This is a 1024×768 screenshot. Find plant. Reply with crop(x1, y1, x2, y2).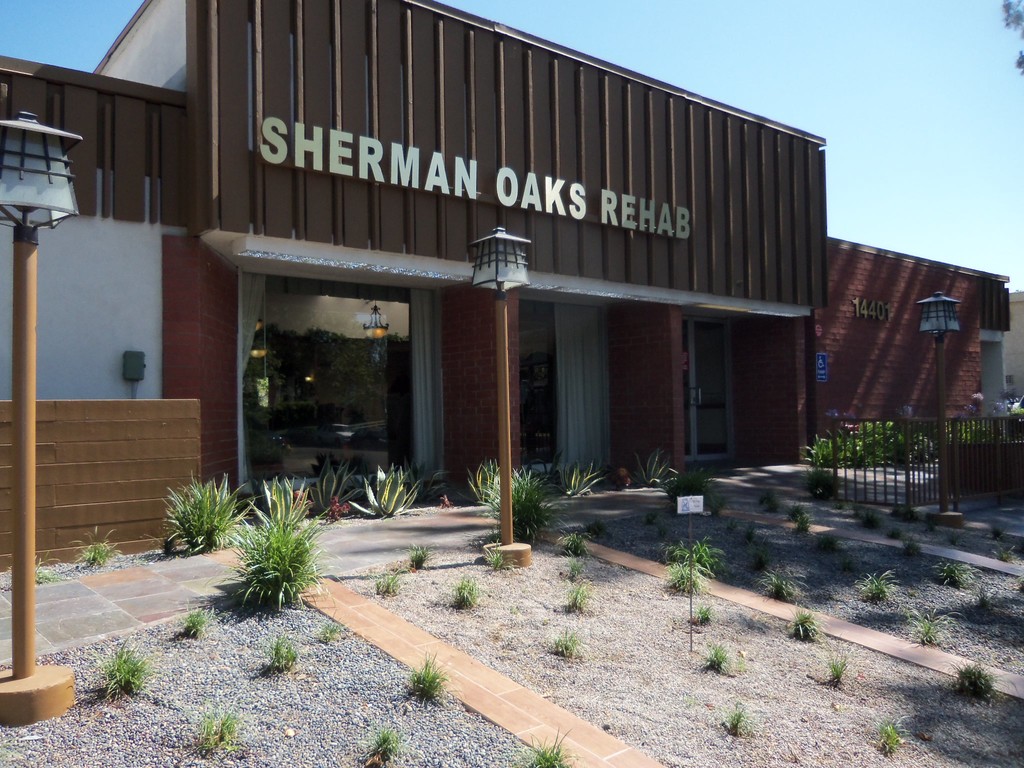
crop(918, 516, 931, 532).
